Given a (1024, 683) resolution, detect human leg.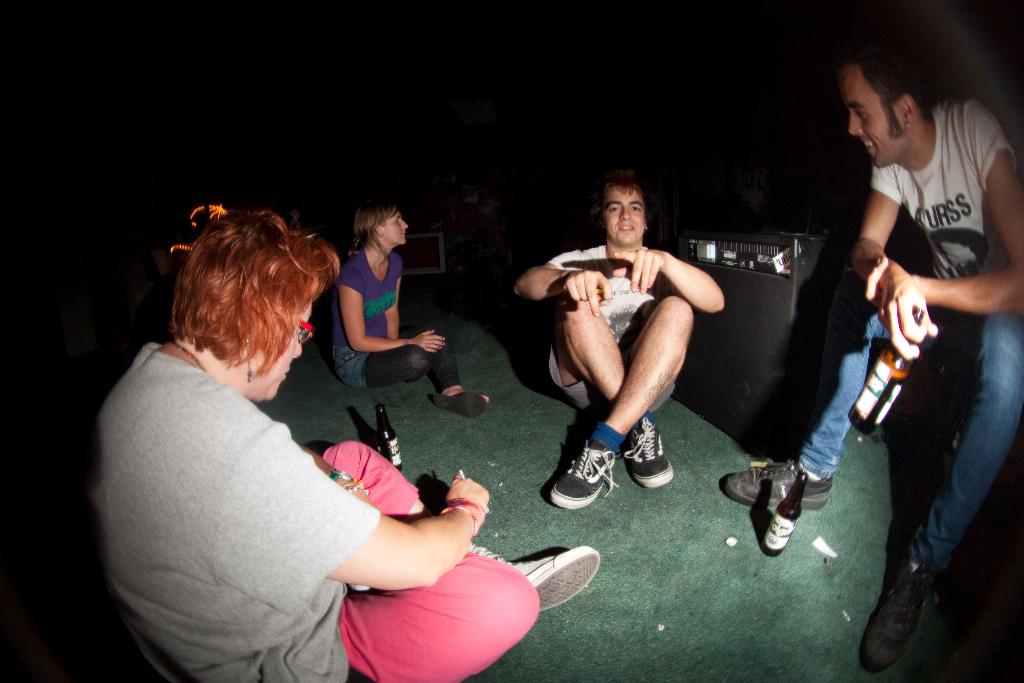
Rect(384, 210, 404, 243).
